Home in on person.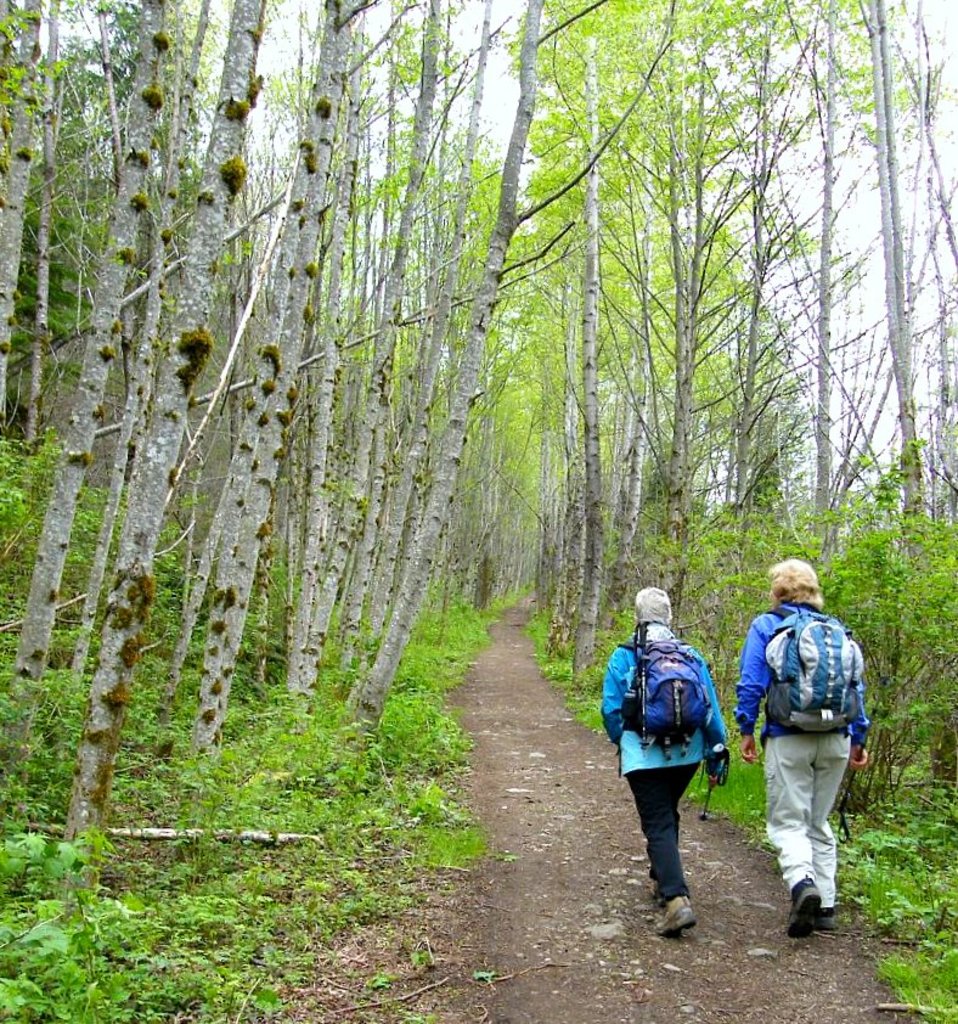
Homed in at (x1=622, y1=576, x2=736, y2=907).
